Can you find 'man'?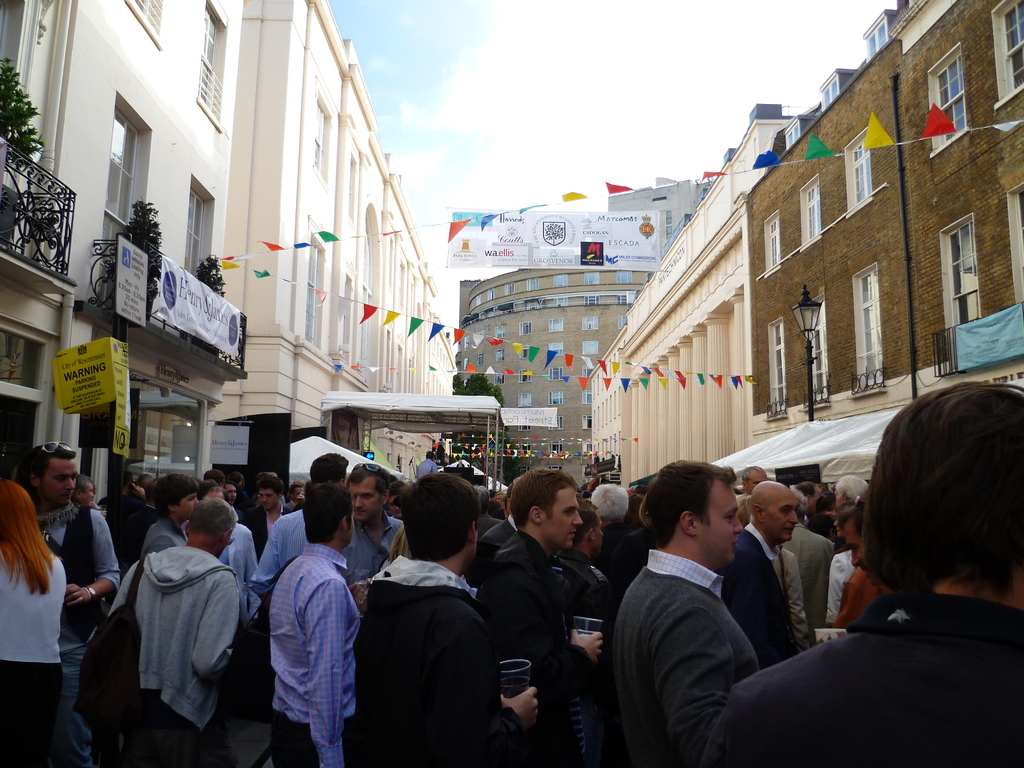
Yes, bounding box: [11, 438, 120, 767].
